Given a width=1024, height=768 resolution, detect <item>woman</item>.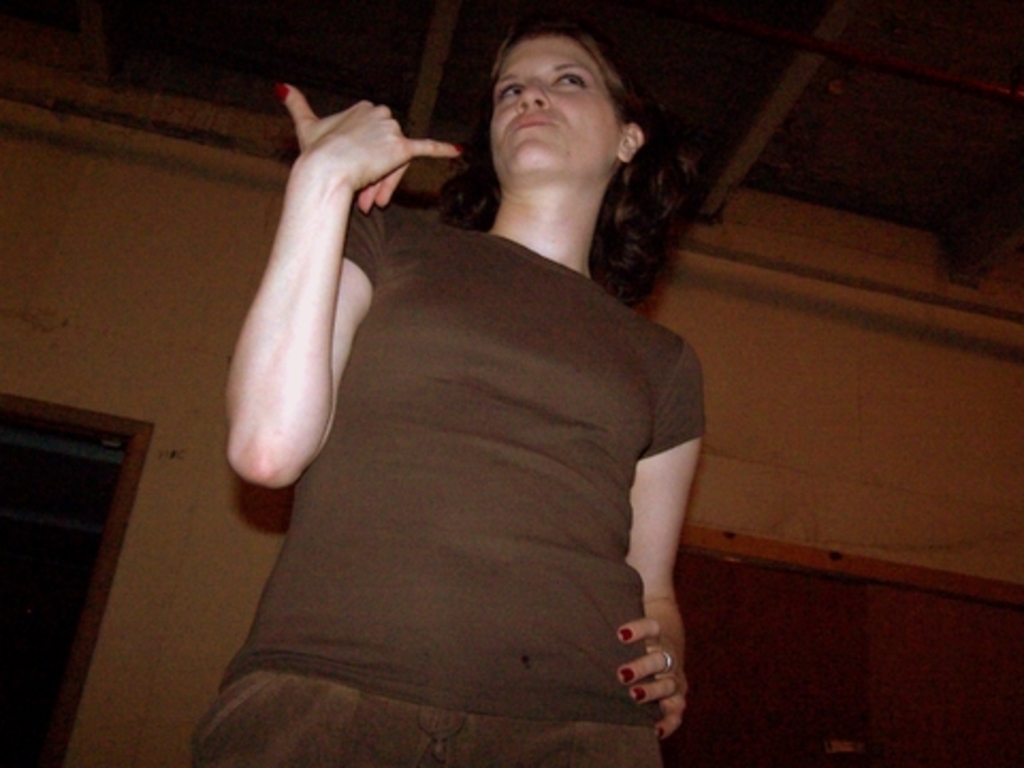
bbox=(192, 13, 700, 766).
